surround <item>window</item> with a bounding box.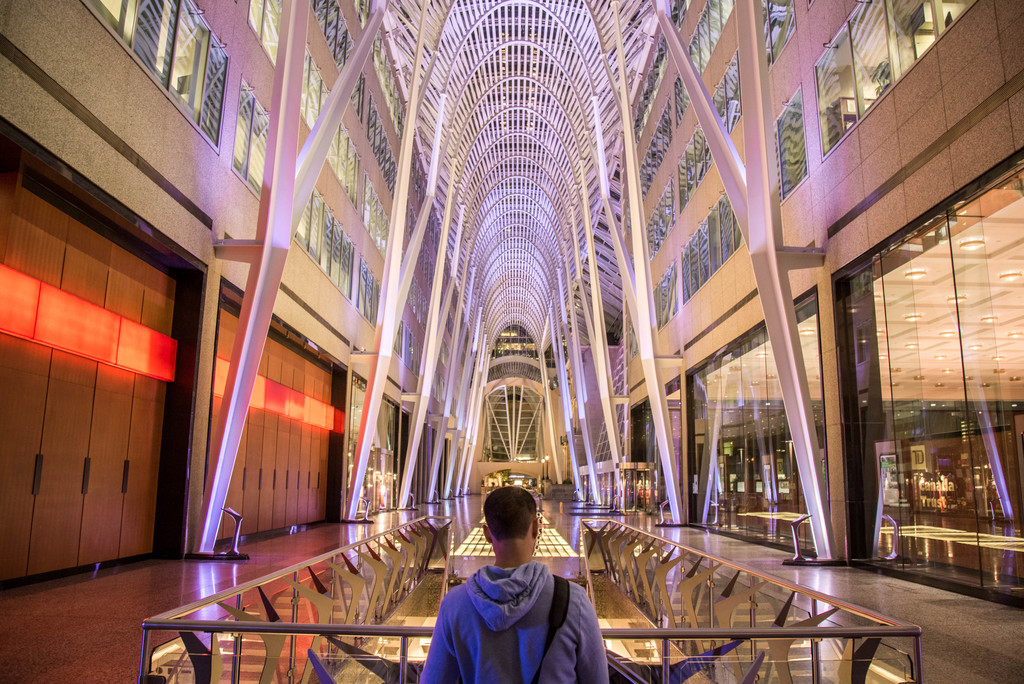
region(770, 81, 813, 200).
